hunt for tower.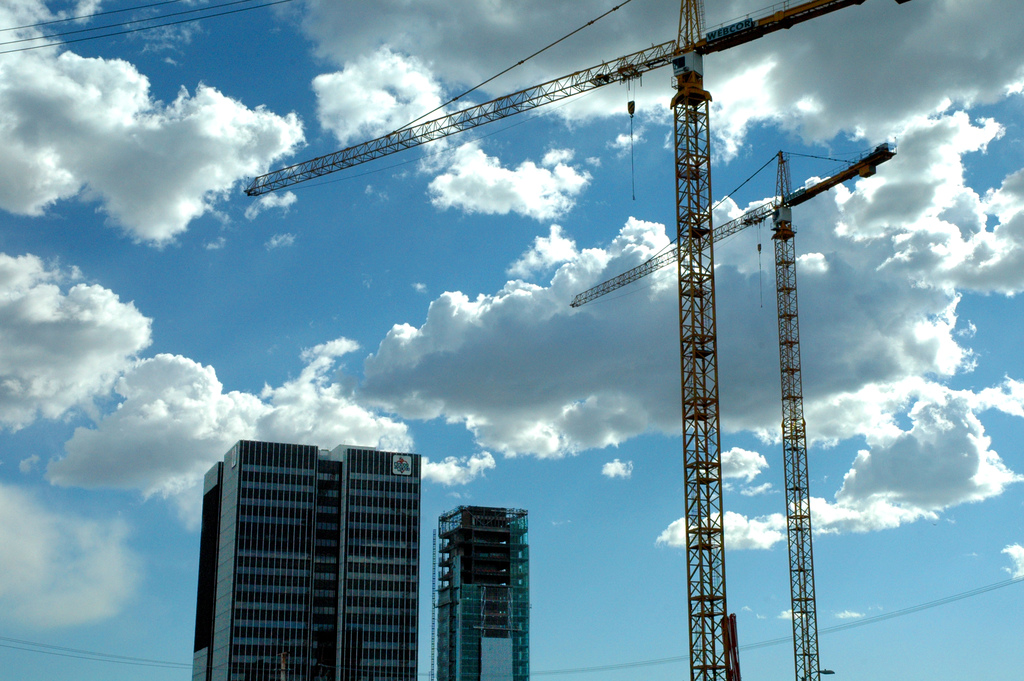
Hunted down at x1=435 y1=510 x2=524 y2=680.
